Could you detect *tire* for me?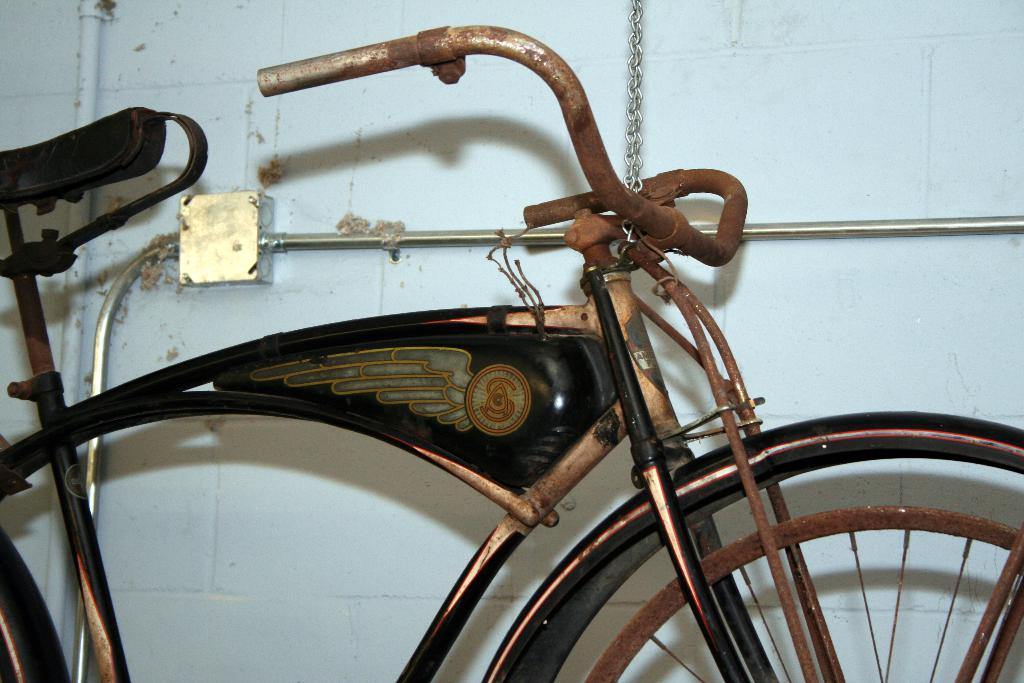
Detection result: left=483, top=407, right=1023, bottom=682.
